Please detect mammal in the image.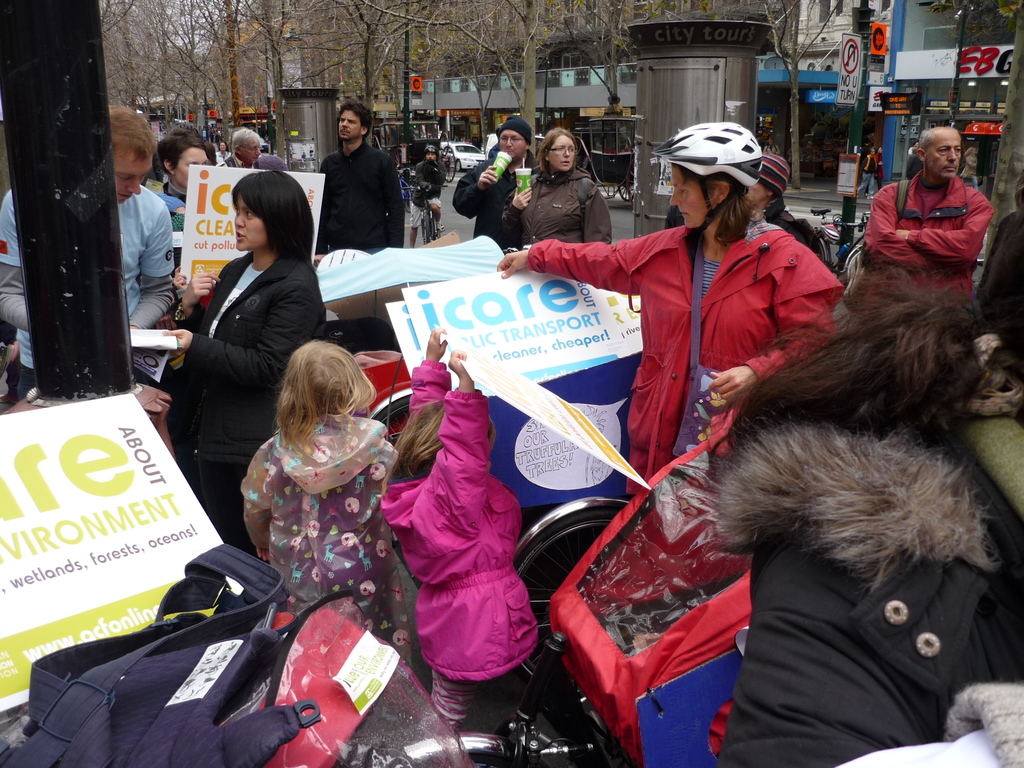
BBox(254, 154, 291, 173).
